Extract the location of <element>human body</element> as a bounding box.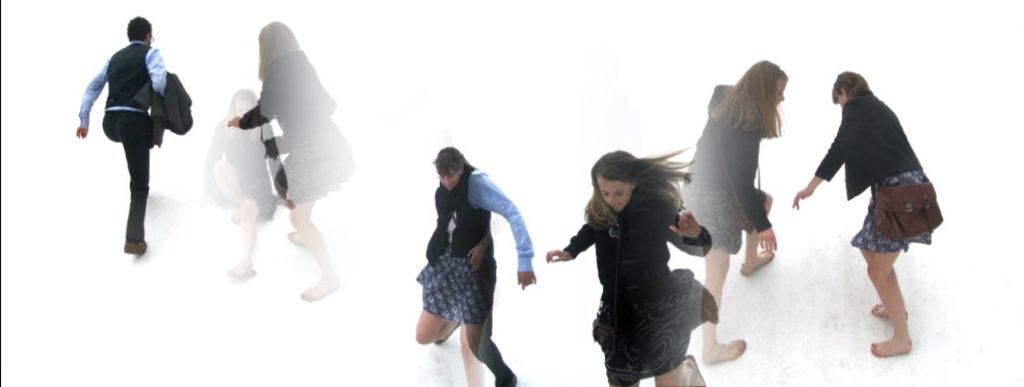
rect(684, 84, 782, 361).
